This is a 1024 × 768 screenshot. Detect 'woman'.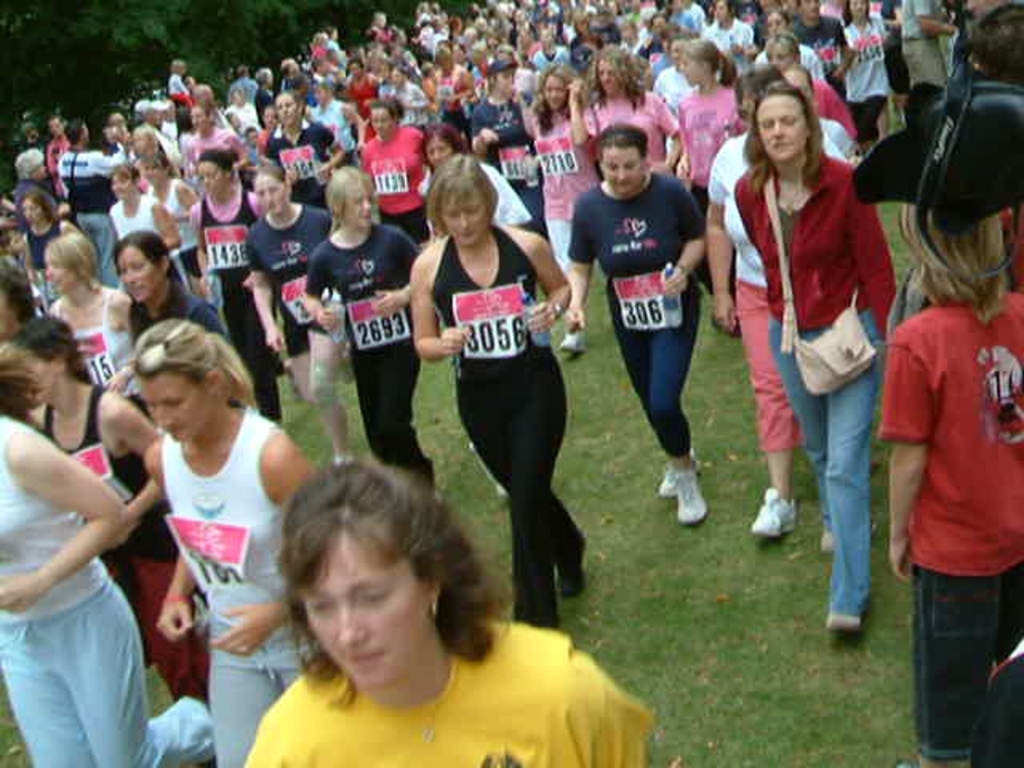
(left=698, top=0, right=750, bottom=74).
